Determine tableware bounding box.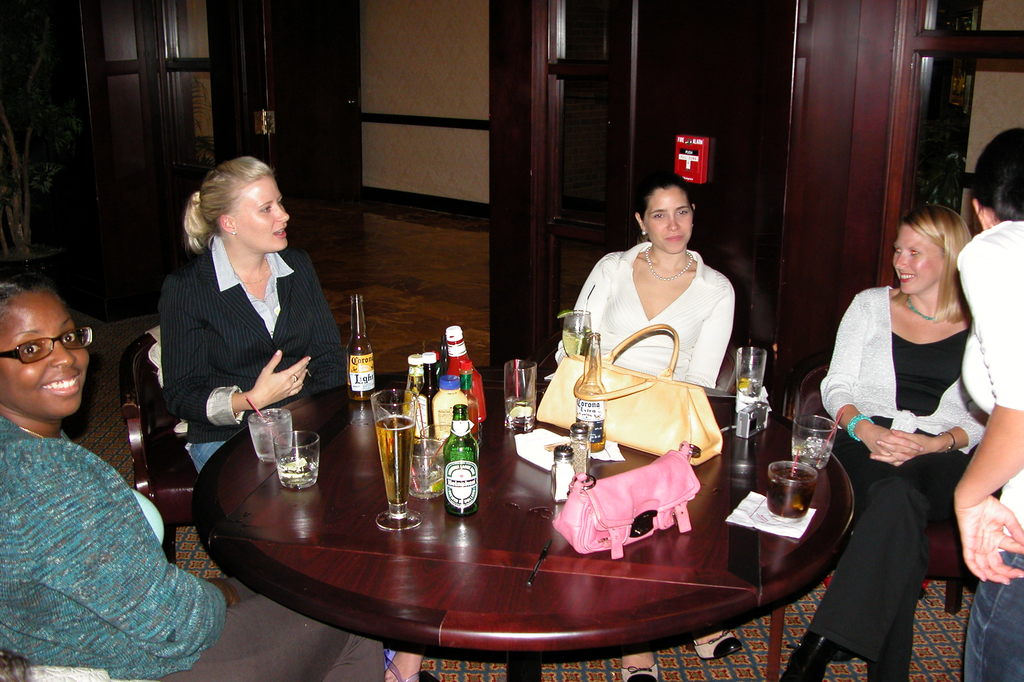
Determined: x1=410, y1=438, x2=443, y2=499.
